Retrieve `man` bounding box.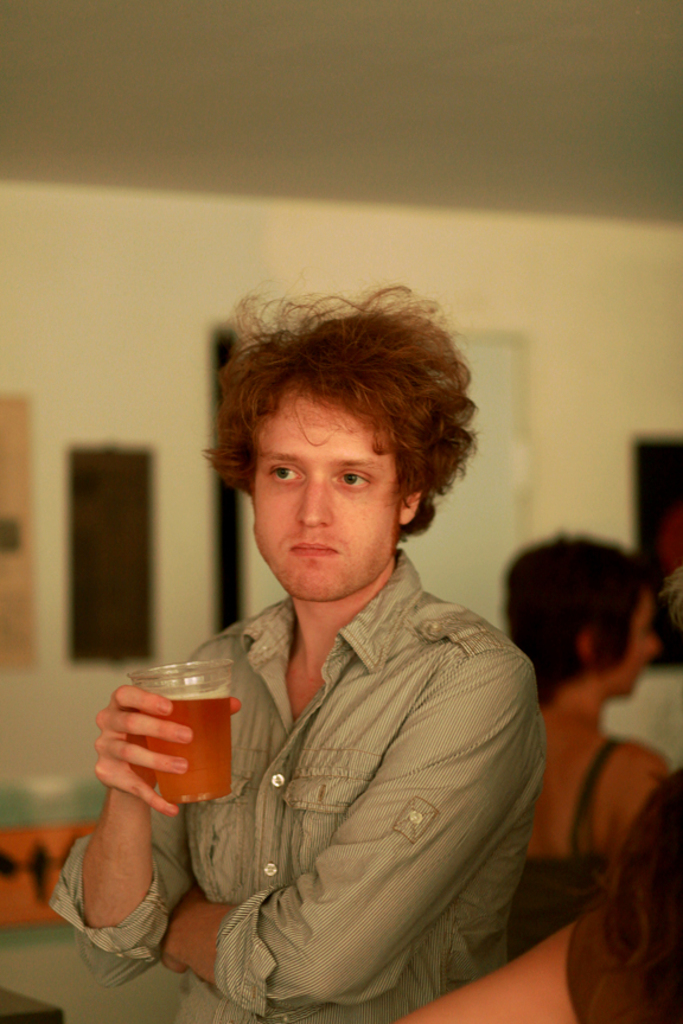
Bounding box: [left=72, top=256, right=589, bottom=1023].
